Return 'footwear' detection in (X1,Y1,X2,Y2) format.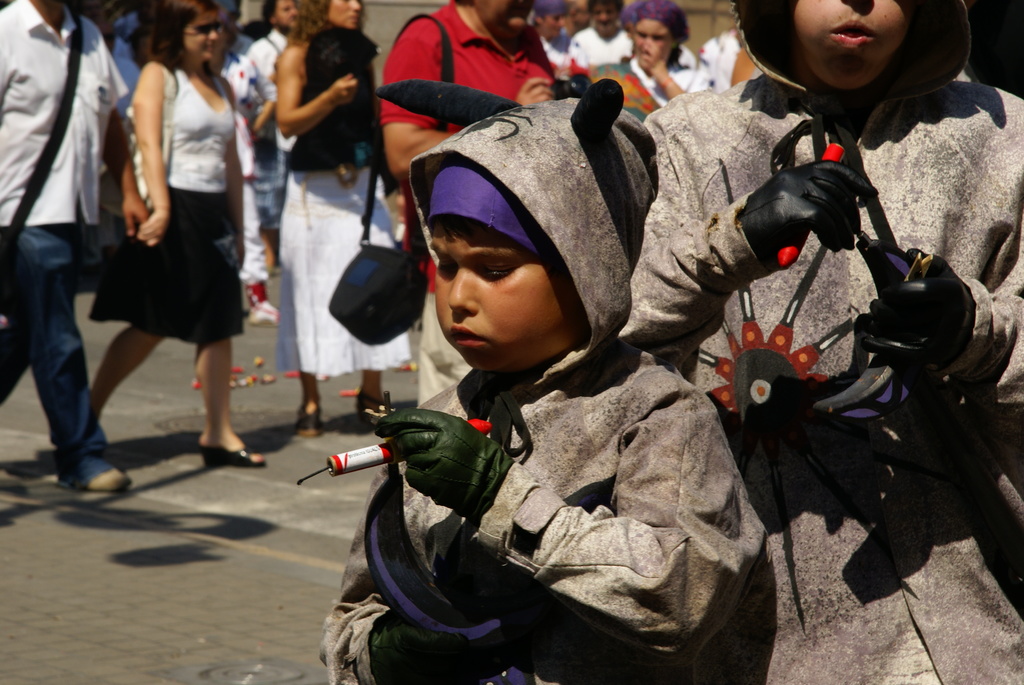
(247,280,277,324).
